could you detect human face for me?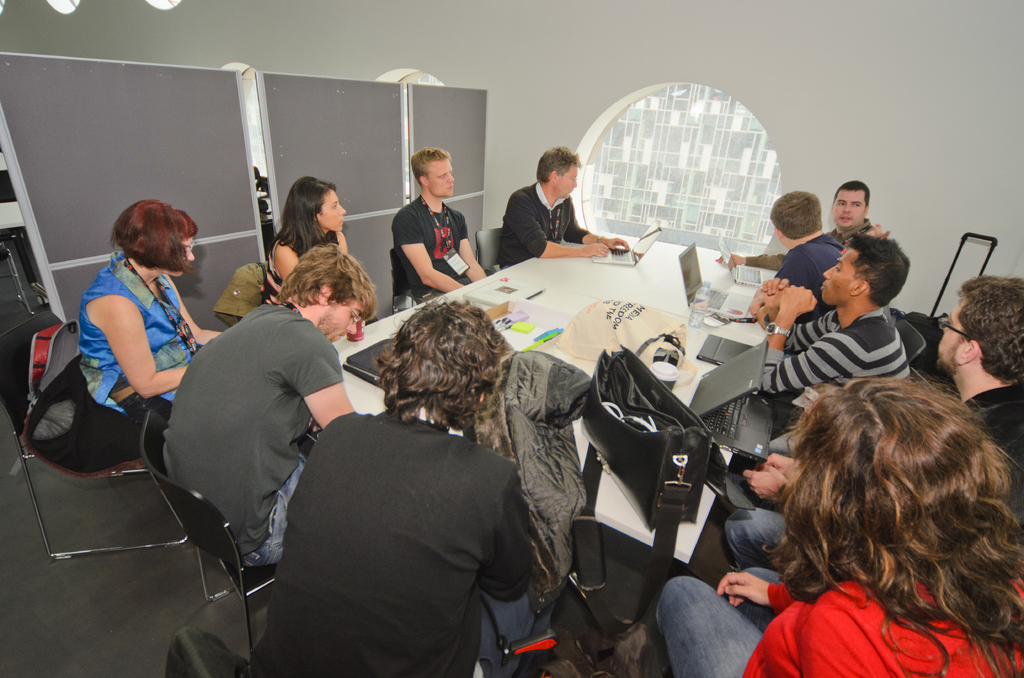
Detection result: {"left": 173, "top": 238, "right": 195, "bottom": 276}.
